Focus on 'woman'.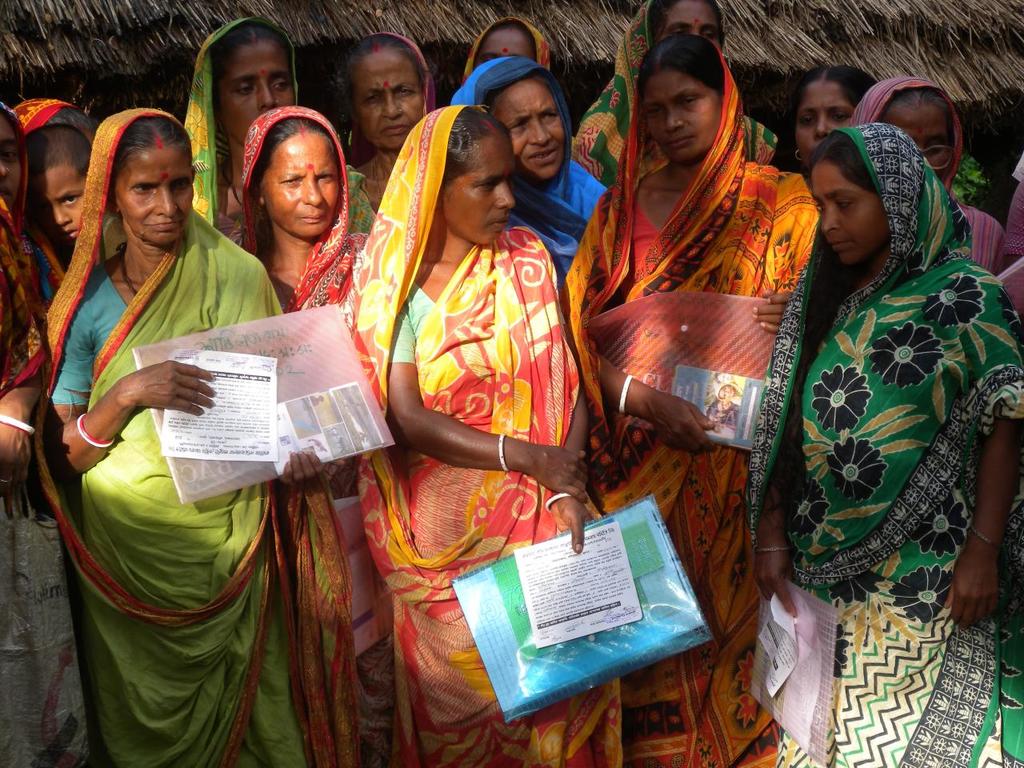
Focused at bbox=[448, 76, 616, 290].
